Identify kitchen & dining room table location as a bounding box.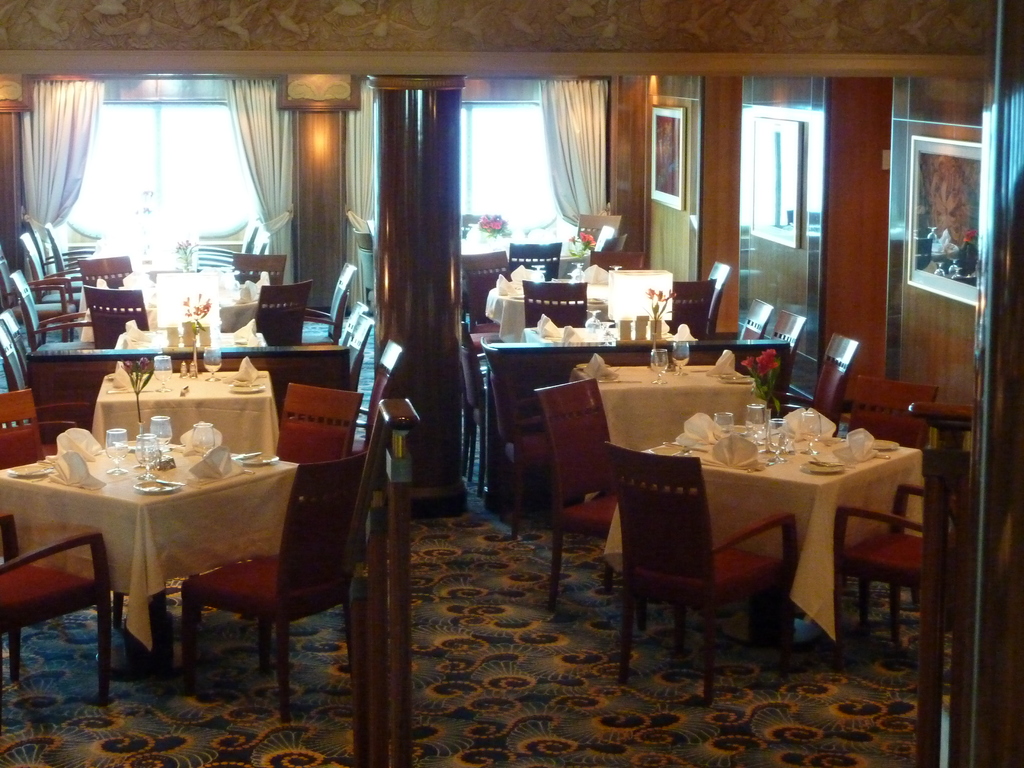
bbox(556, 404, 931, 650).
